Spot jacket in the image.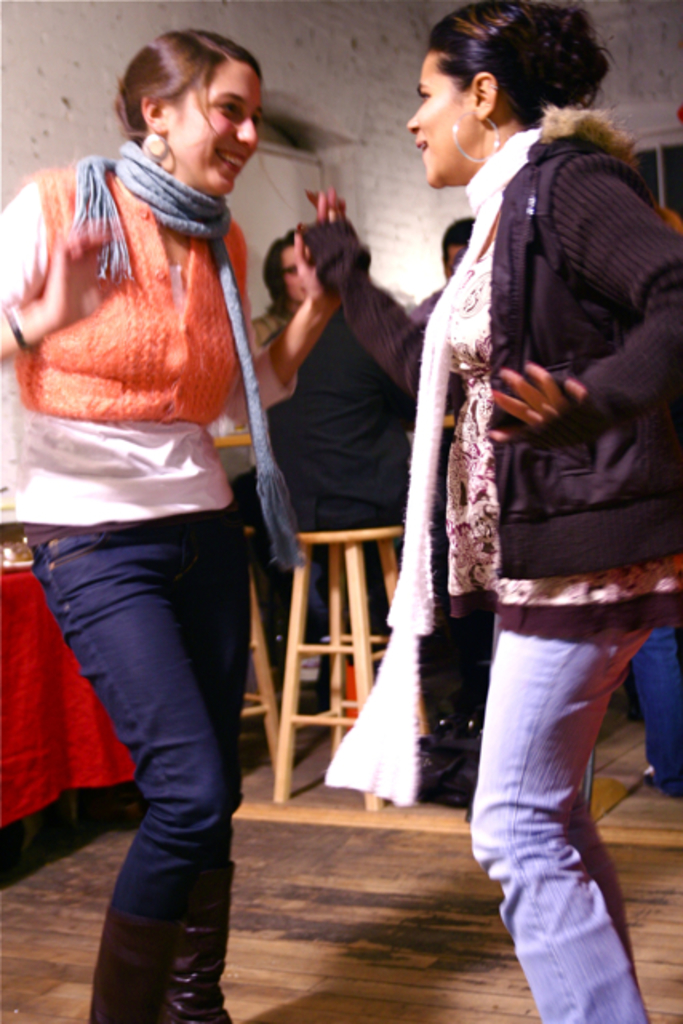
jacket found at 497, 104, 681, 571.
